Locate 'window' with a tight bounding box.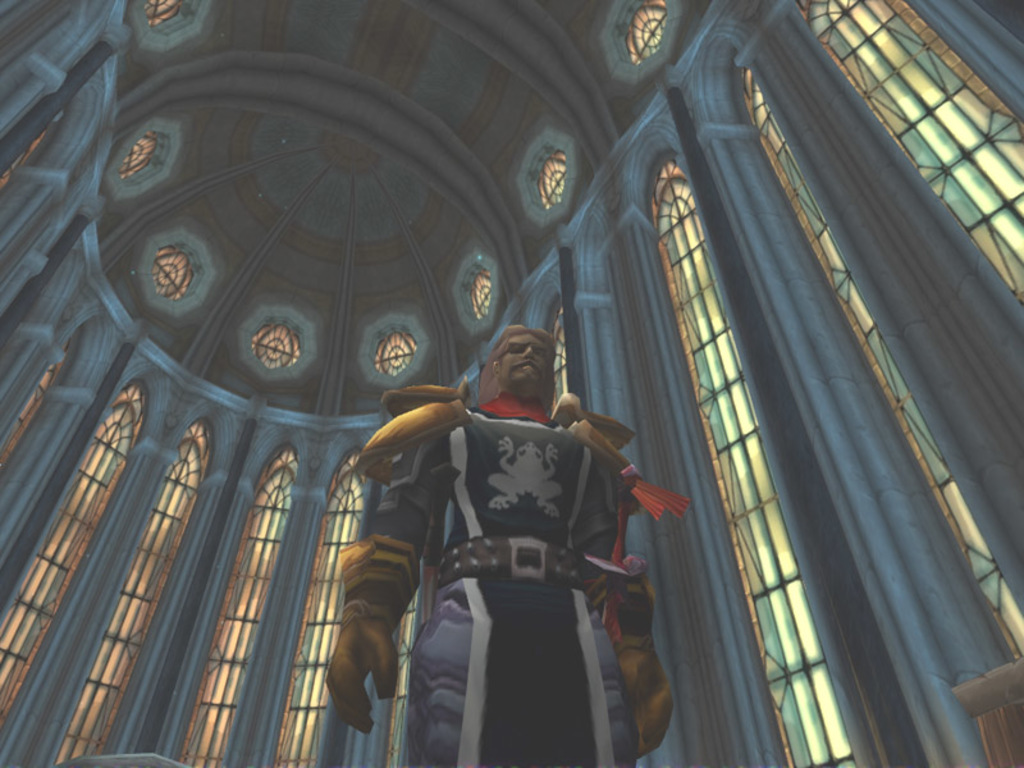
crop(0, 329, 78, 454).
